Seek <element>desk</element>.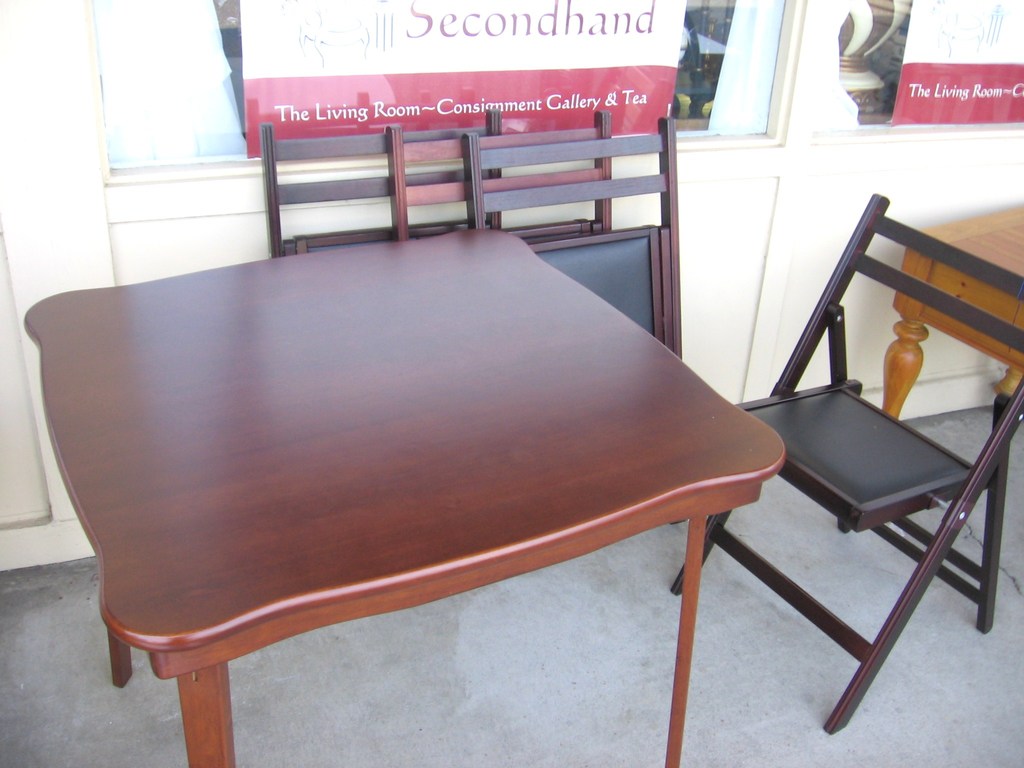
pyautogui.locateOnScreen(43, 184, 770, 765).
